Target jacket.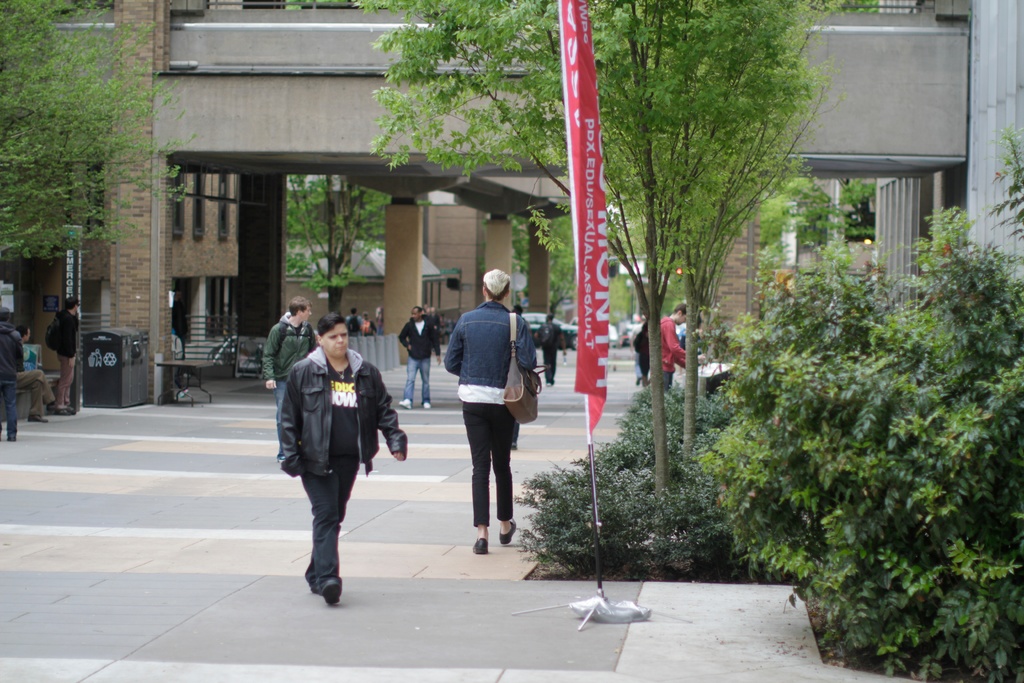
Target region: {"x1": 661, "y1": 313, "x2": 686, "y2": 372}.
